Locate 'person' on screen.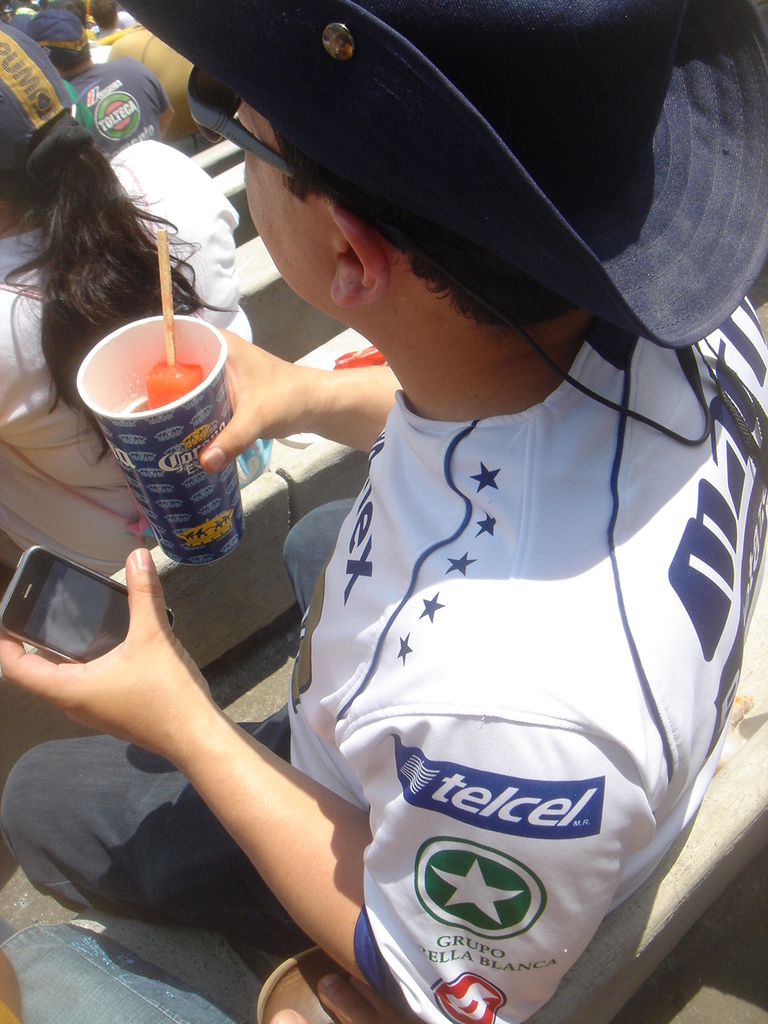
On screen at <box>40,12,172,162</box>.
